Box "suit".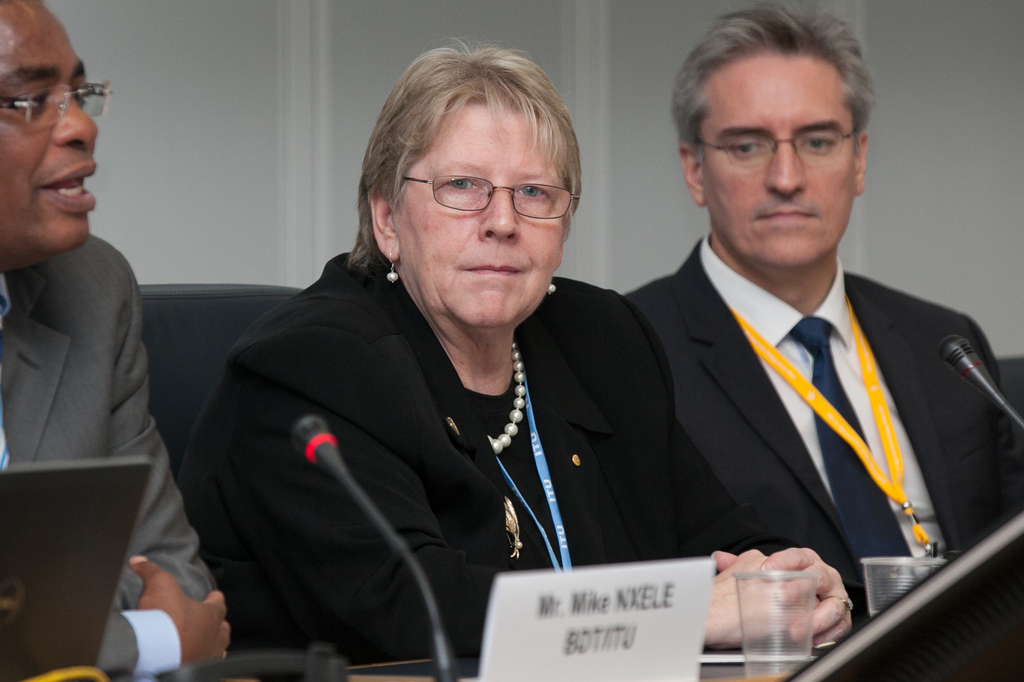
detection(593, 152, 1012, 631).
